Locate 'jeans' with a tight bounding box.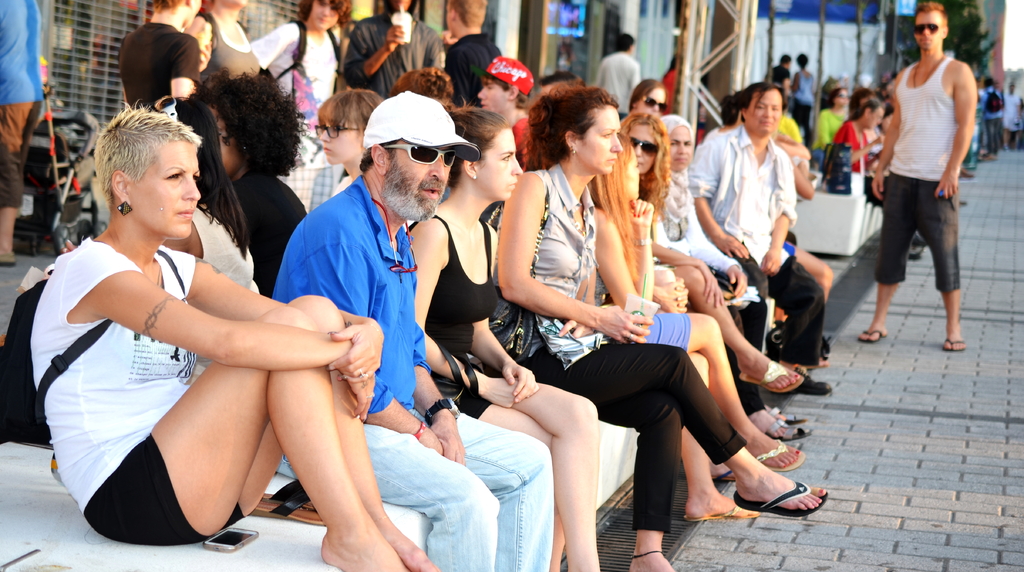
pyautogui.locateOnScreen(280, 407, 554, 571).
